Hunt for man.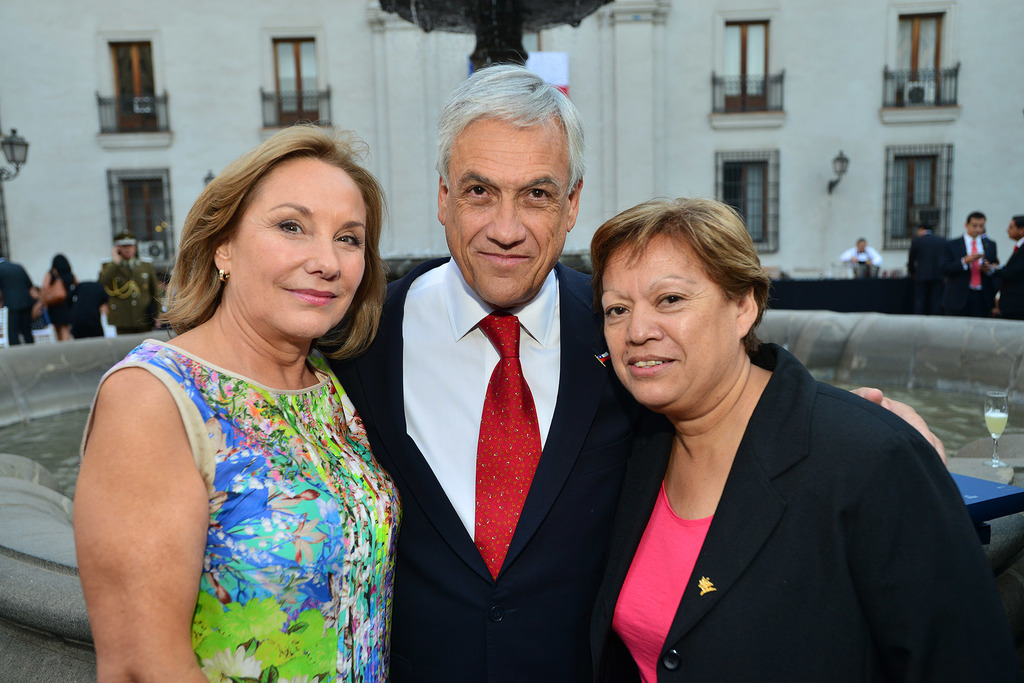
Hunted down at <region>0, 254, 37, 344</region>.
